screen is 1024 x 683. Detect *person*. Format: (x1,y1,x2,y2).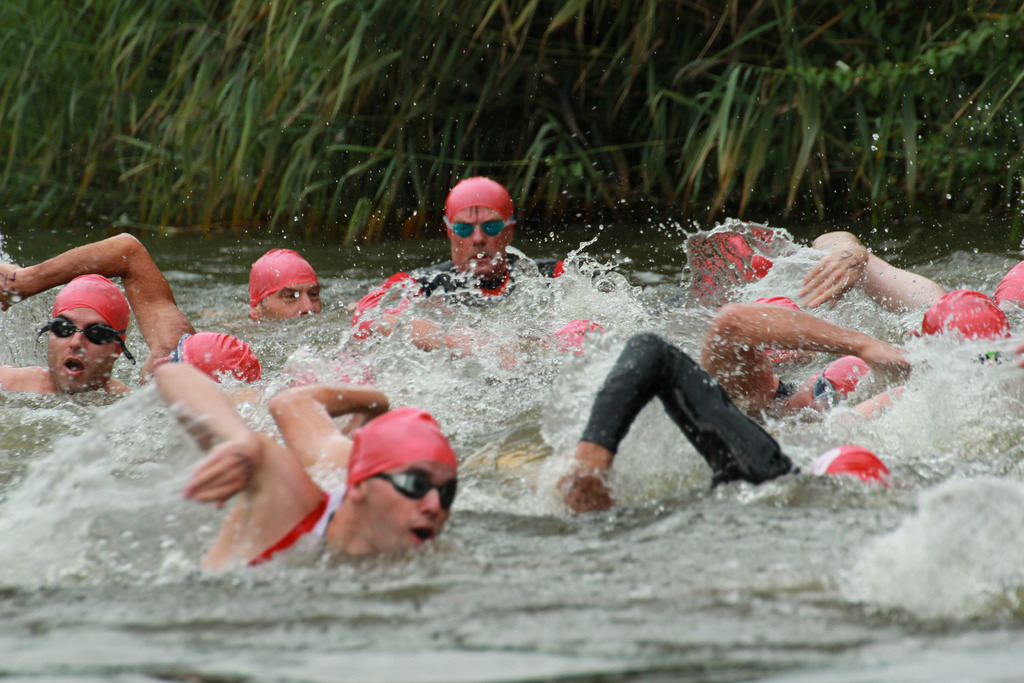
(782,211,1018,386).
